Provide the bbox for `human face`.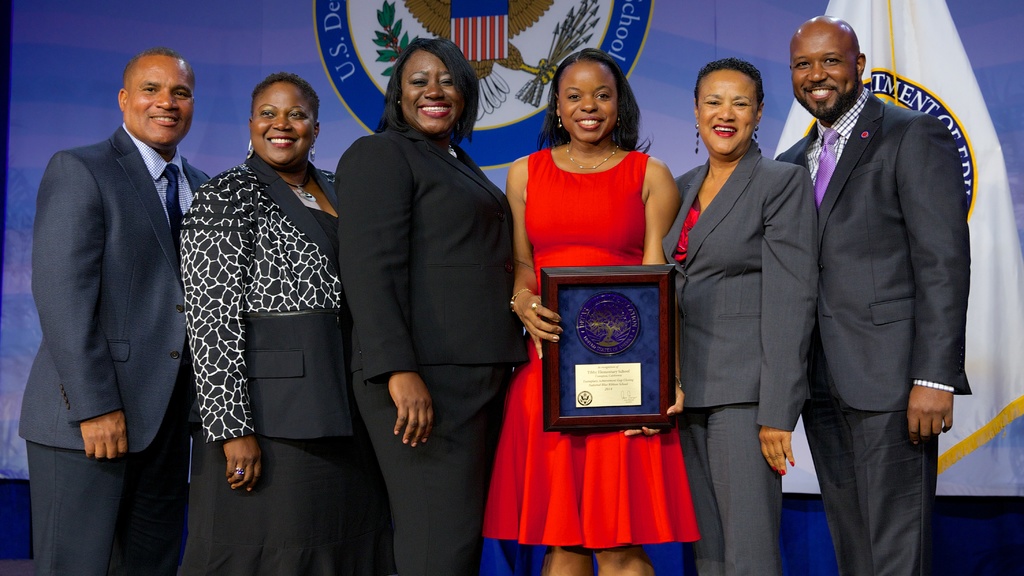
401, 54, 457, 132.
